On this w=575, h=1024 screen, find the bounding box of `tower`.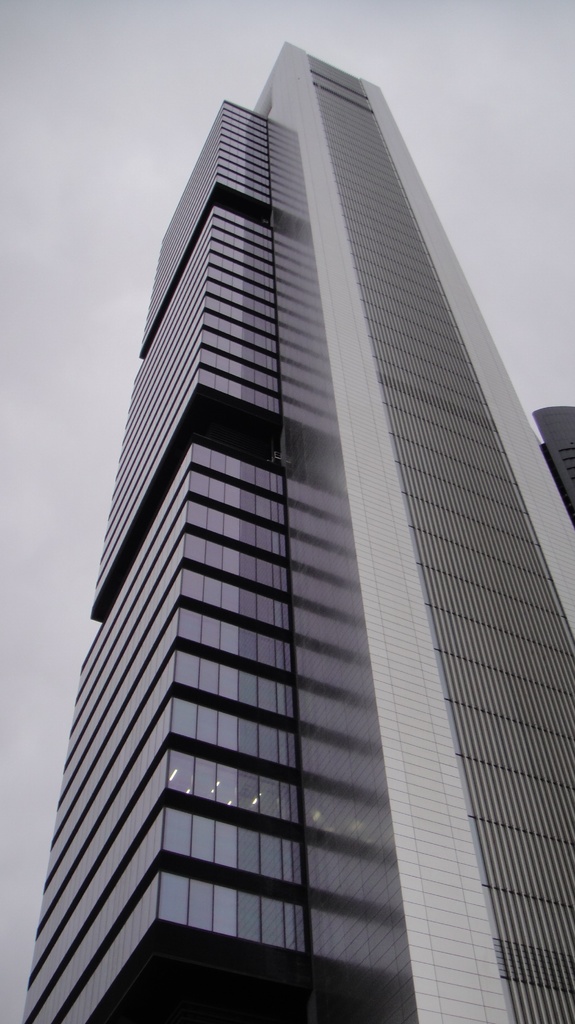
Bounding box: locate(20, 43, 574, 1023).
